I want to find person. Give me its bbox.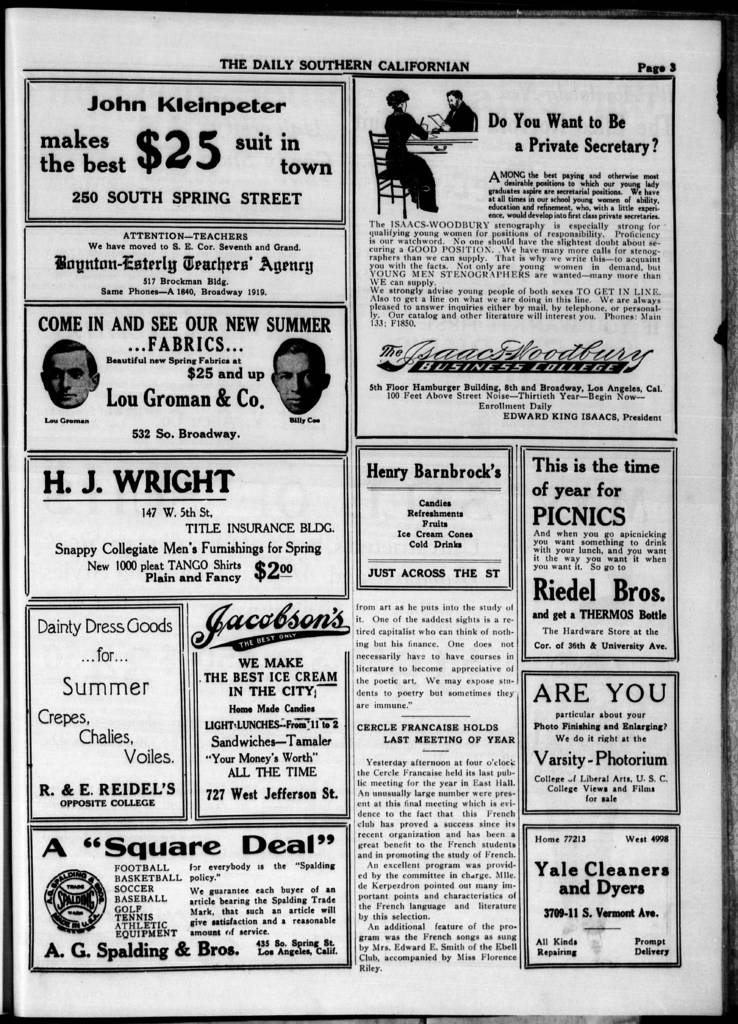
region(384, 88, 443, 213).
